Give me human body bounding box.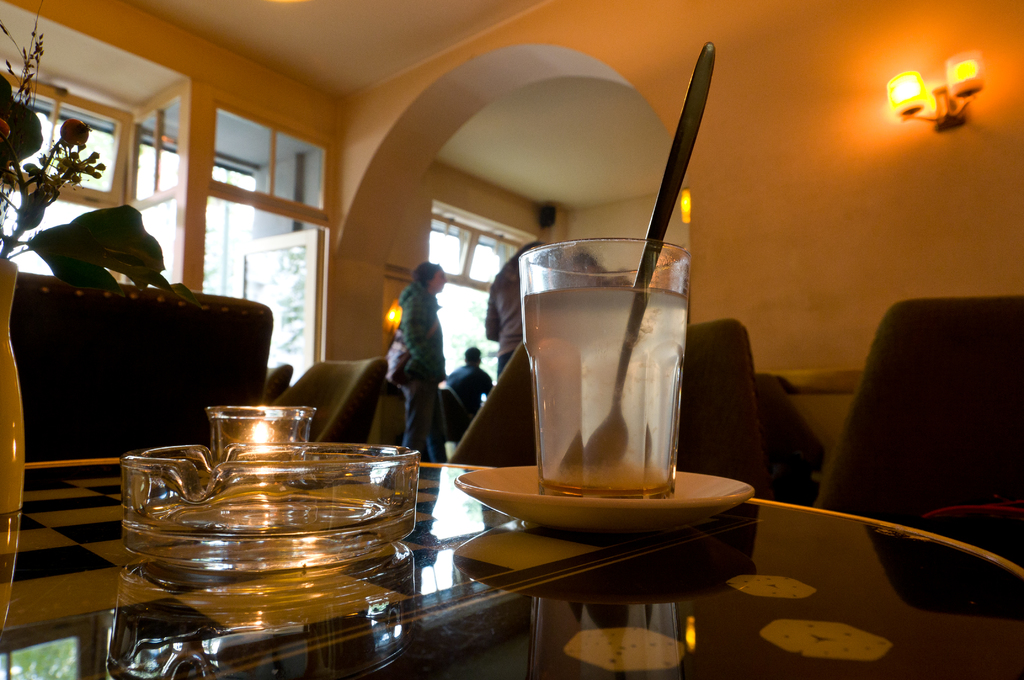
crop(376, 255, 461, 468).
